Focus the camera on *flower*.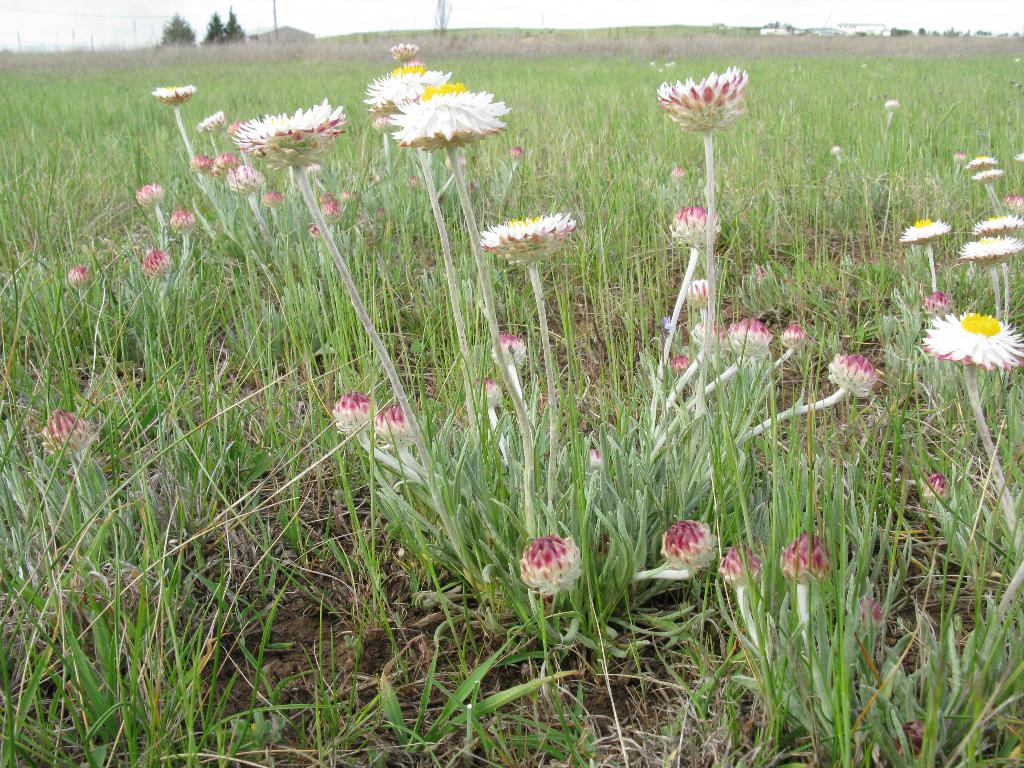
Focus region: bbox=[778, 528, 848, 588].
